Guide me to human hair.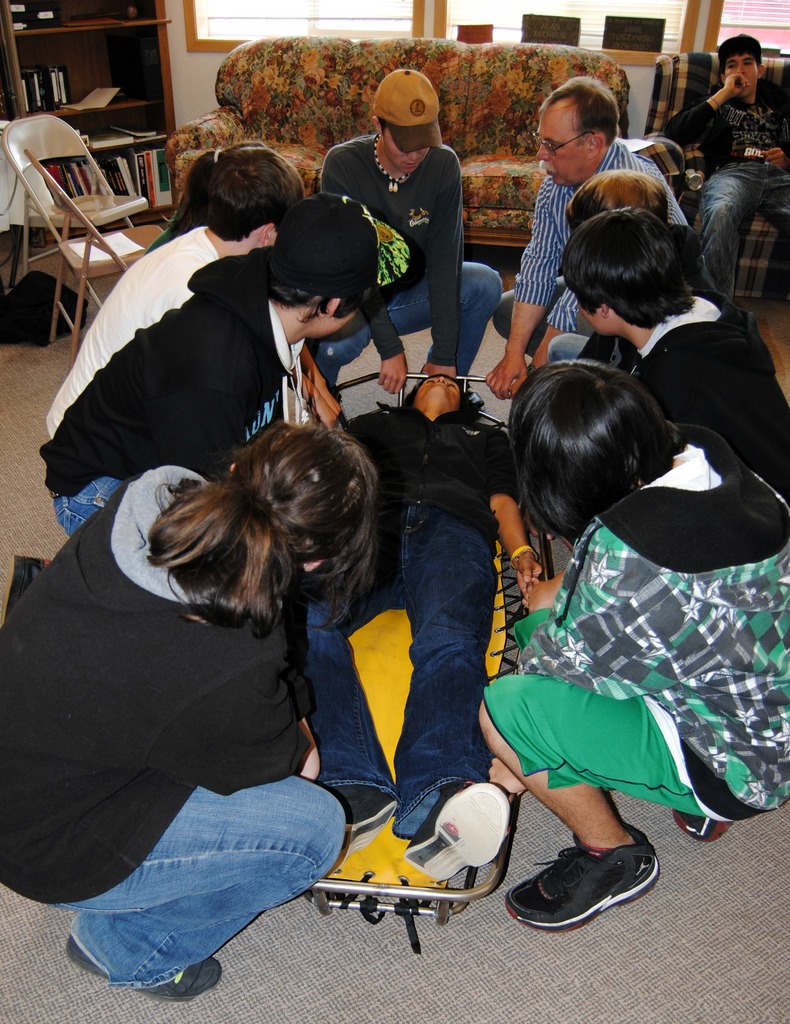
Guidance: <box>504,357,685,545</box>.
